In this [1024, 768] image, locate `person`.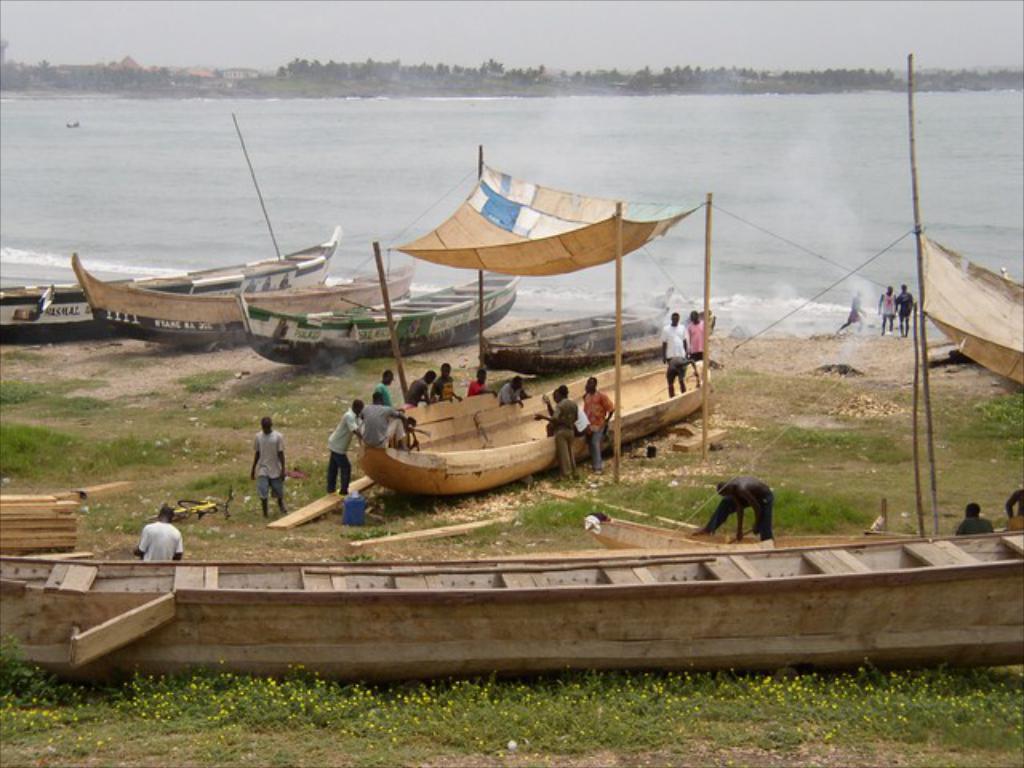
Bounding box: left=418, top=366, right=442, bottom=408.
